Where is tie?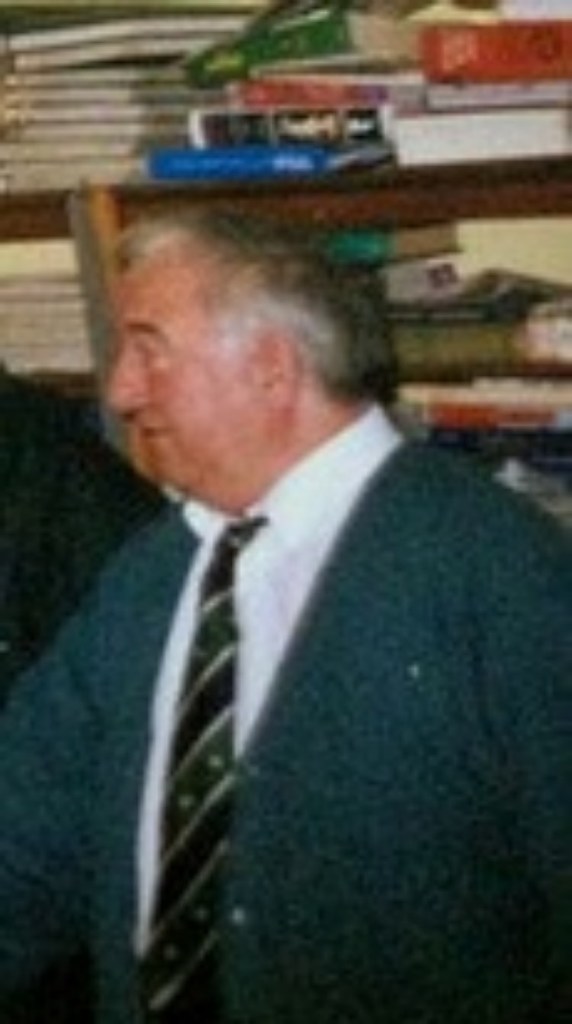
{"x1": 143, "y1": 510, "x2": 264, "y2": 1023}.
